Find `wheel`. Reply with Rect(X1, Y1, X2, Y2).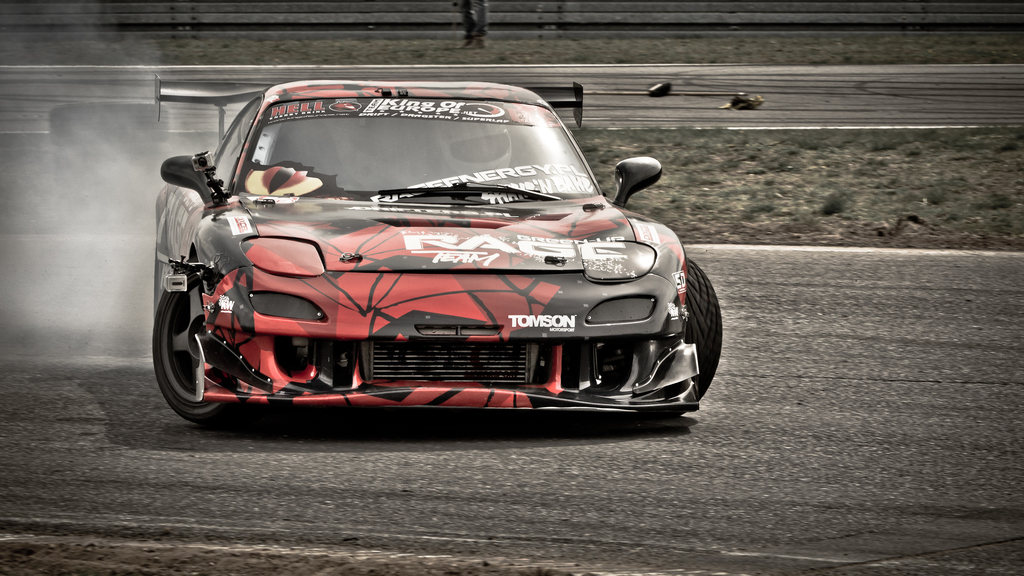
Rect(158, 253, 239, 419).
